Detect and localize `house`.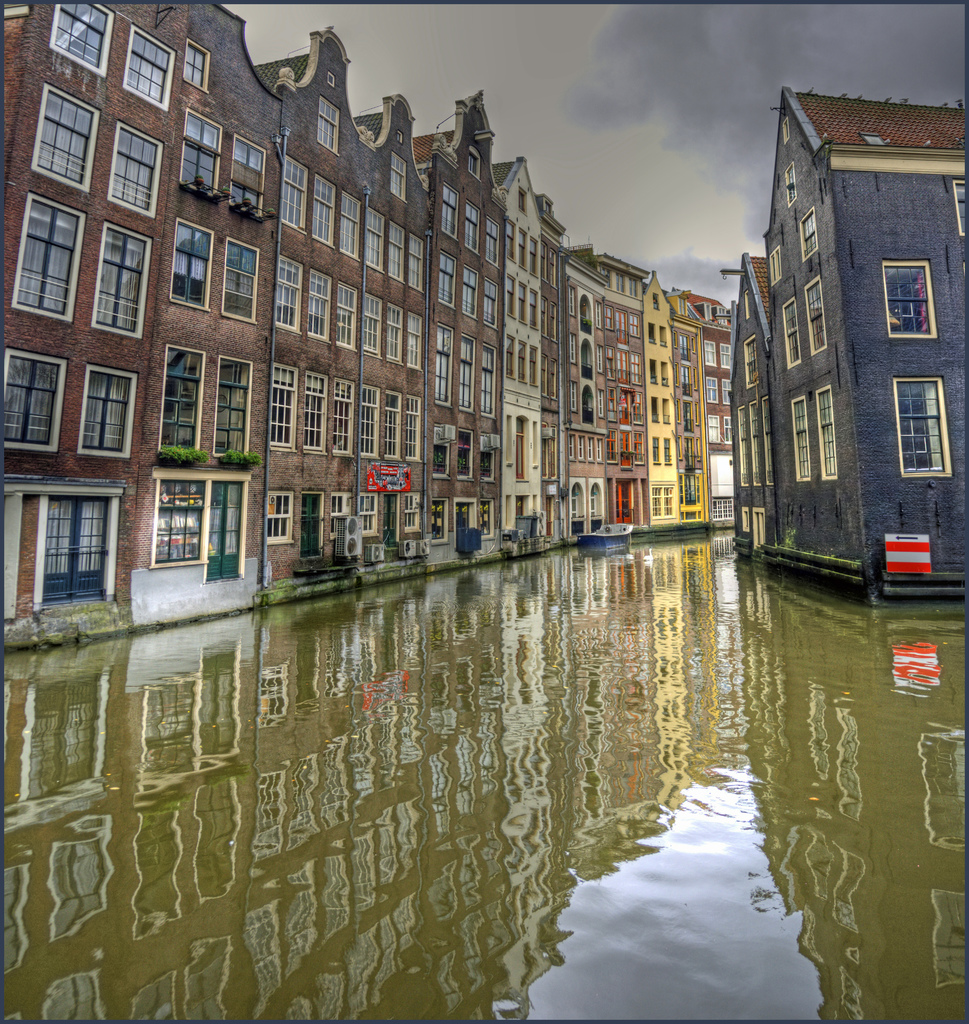
Localized at [419,101,498,536].
